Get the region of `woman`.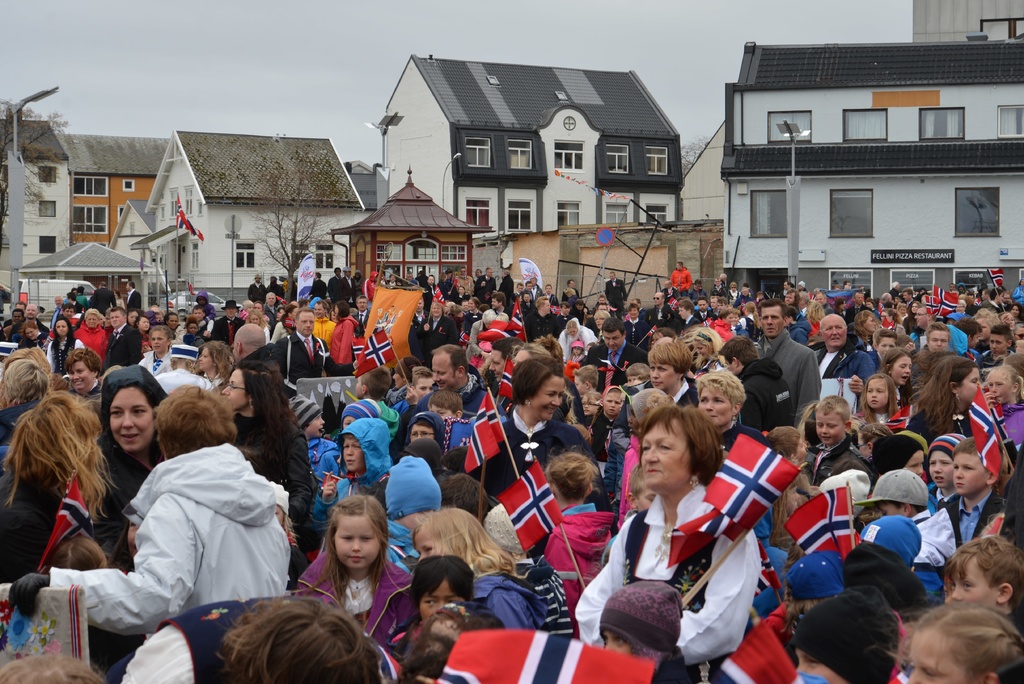
region(804, 301, 825, 340).
